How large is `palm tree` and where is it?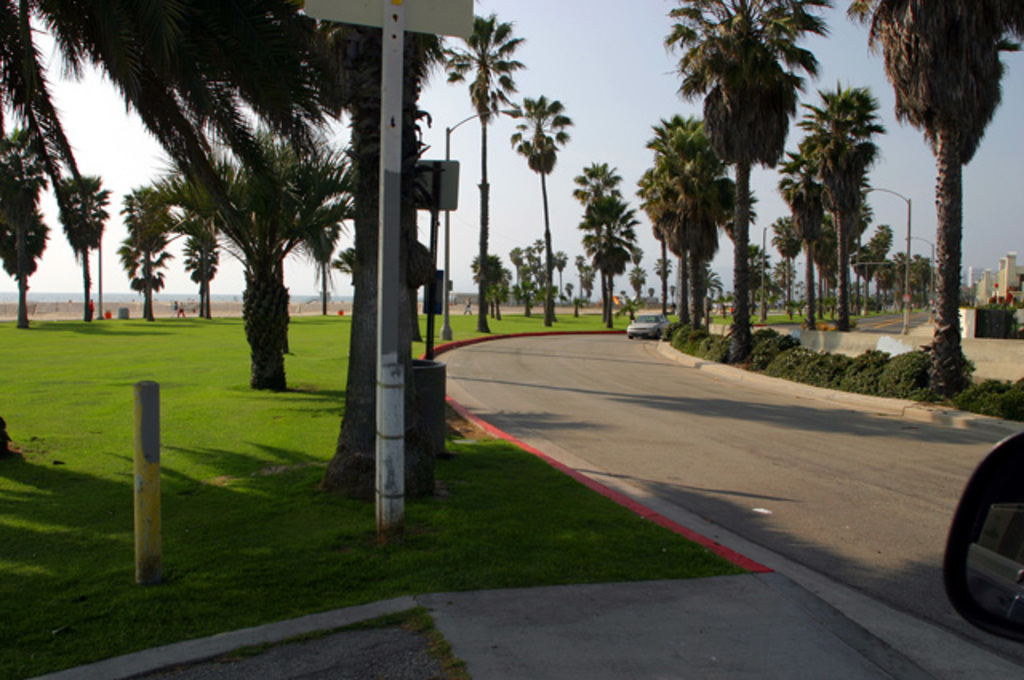
Bounding box: x1=570, y1=160, x2=640, y2=328.
